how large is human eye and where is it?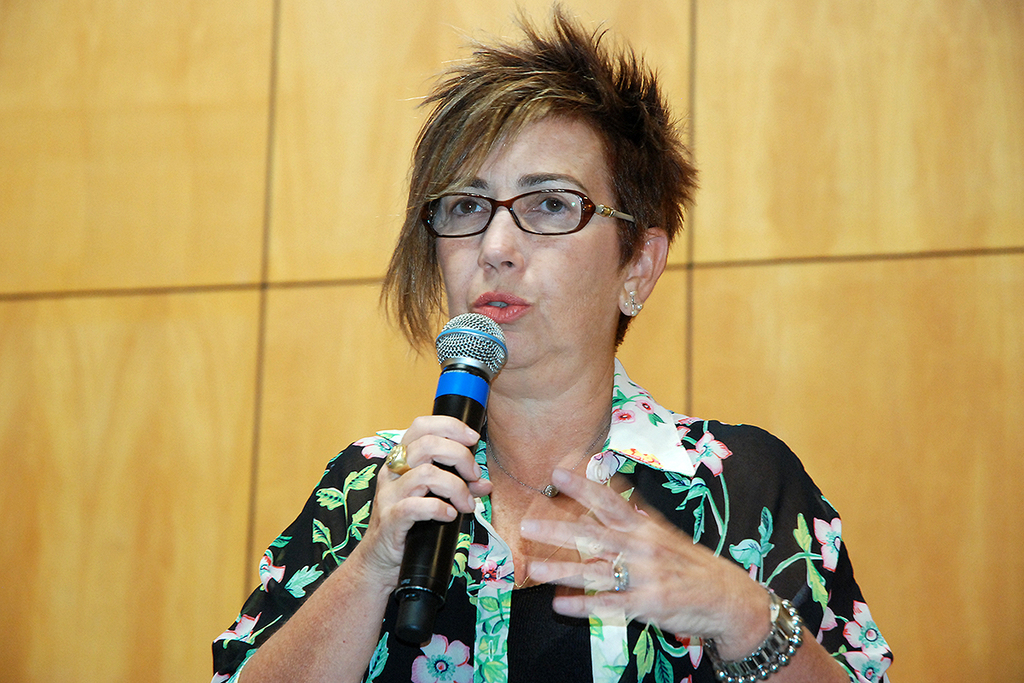
Bounding box: 446,190,497,228.
